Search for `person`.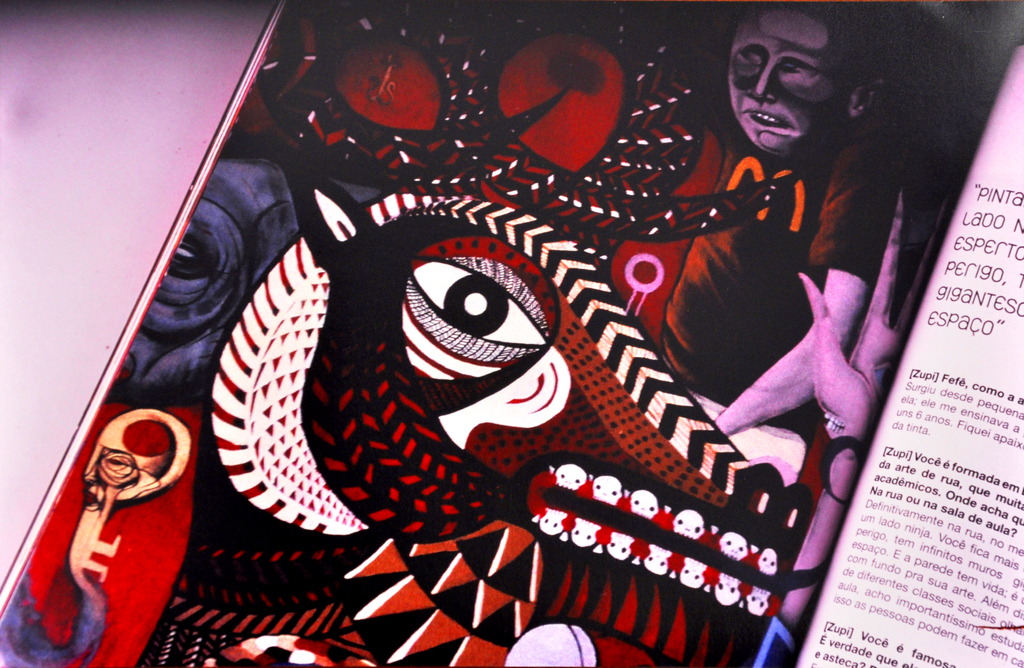
Found at crop(655, 6, 890, 430).
